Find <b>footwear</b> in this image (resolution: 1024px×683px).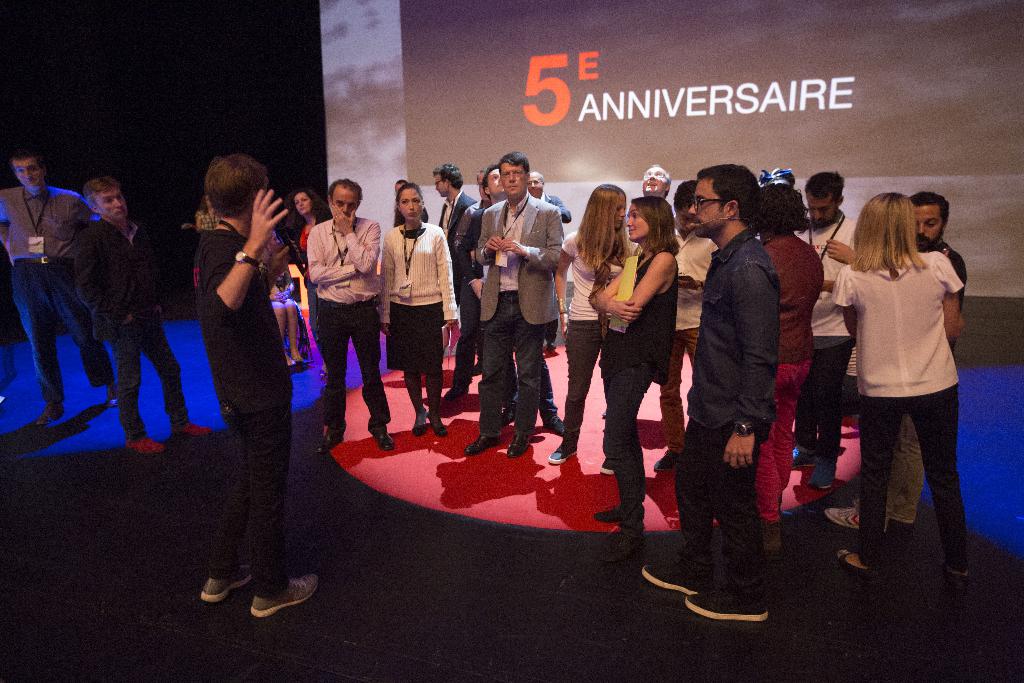
region(369, 422, 389, 456).
